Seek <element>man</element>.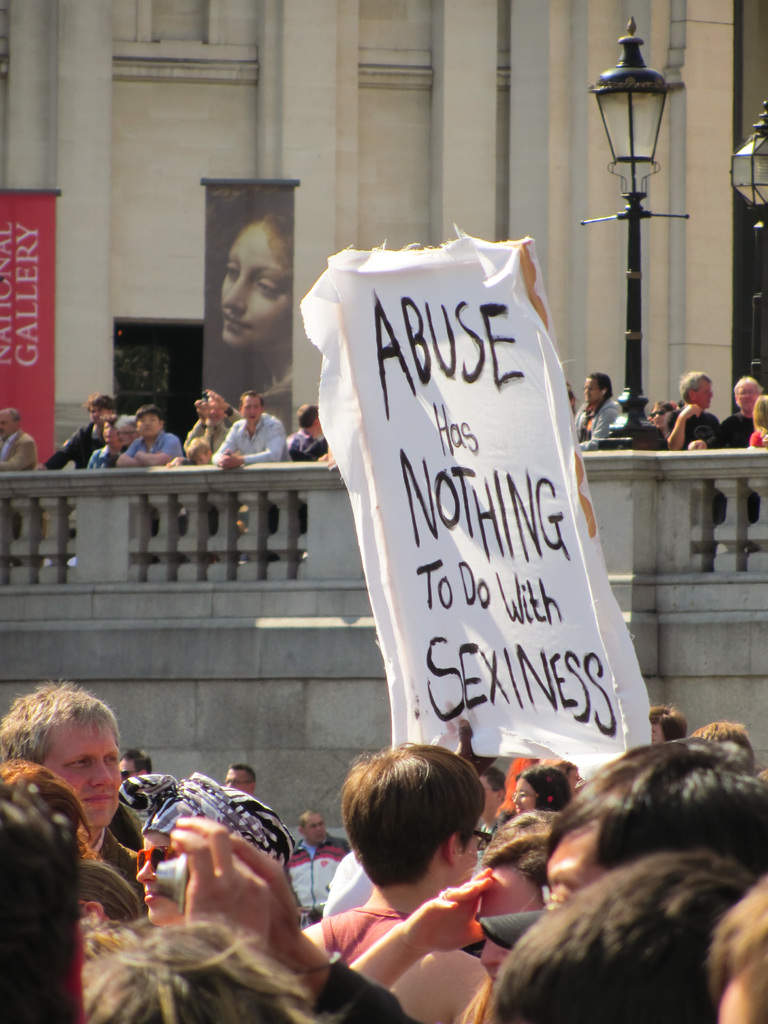
0:408:38:570.
